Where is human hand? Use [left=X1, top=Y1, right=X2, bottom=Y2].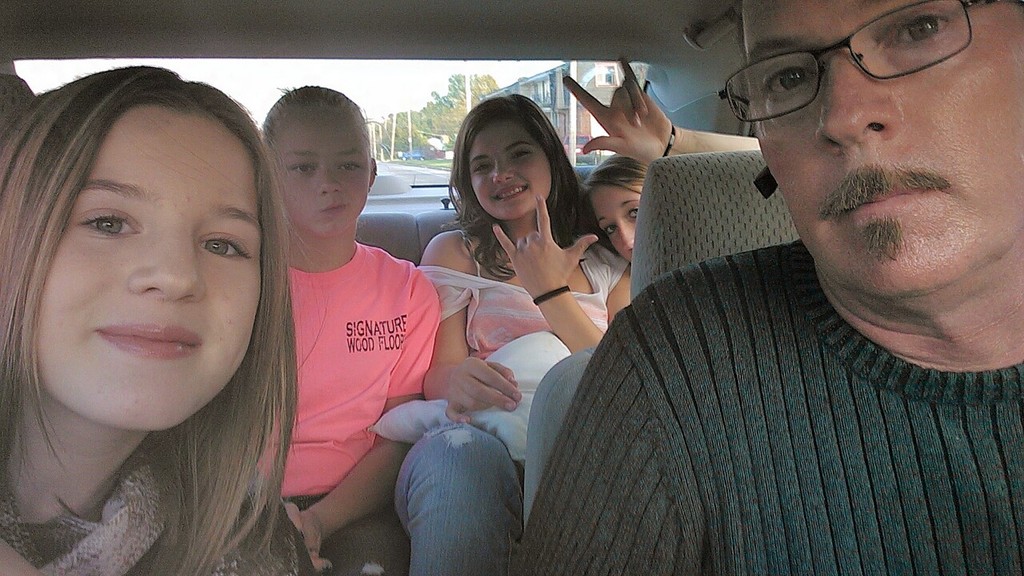
[left=298, top=506, right=325, bottom=554].
